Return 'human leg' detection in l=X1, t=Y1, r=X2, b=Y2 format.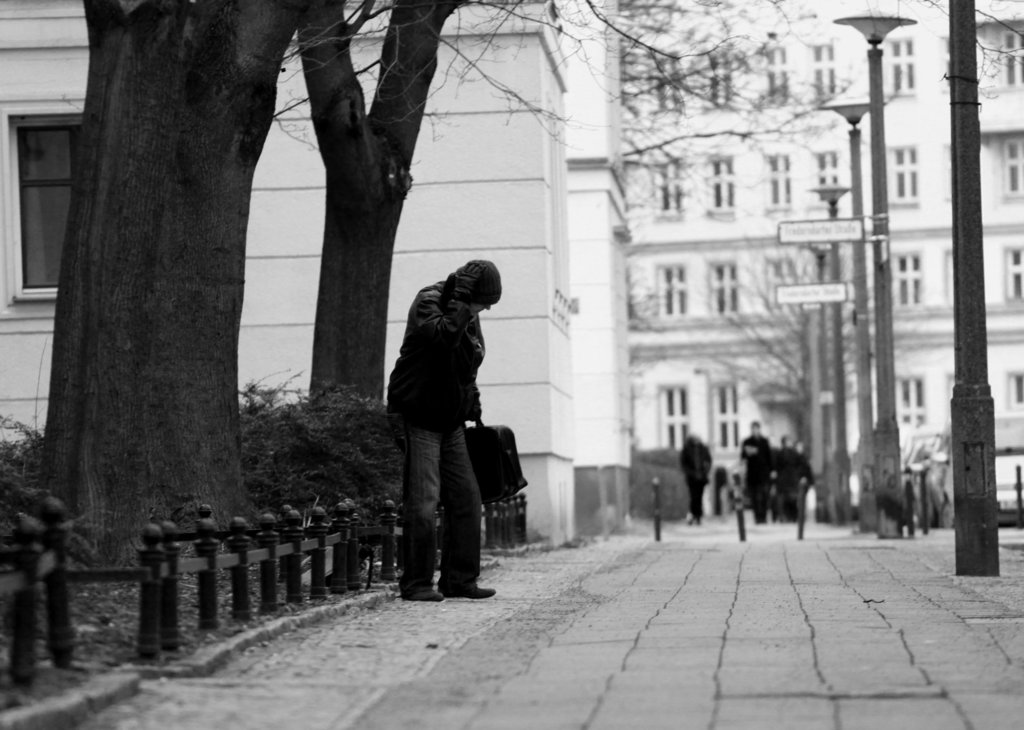
l=389, t=413, r=438, b=603.
